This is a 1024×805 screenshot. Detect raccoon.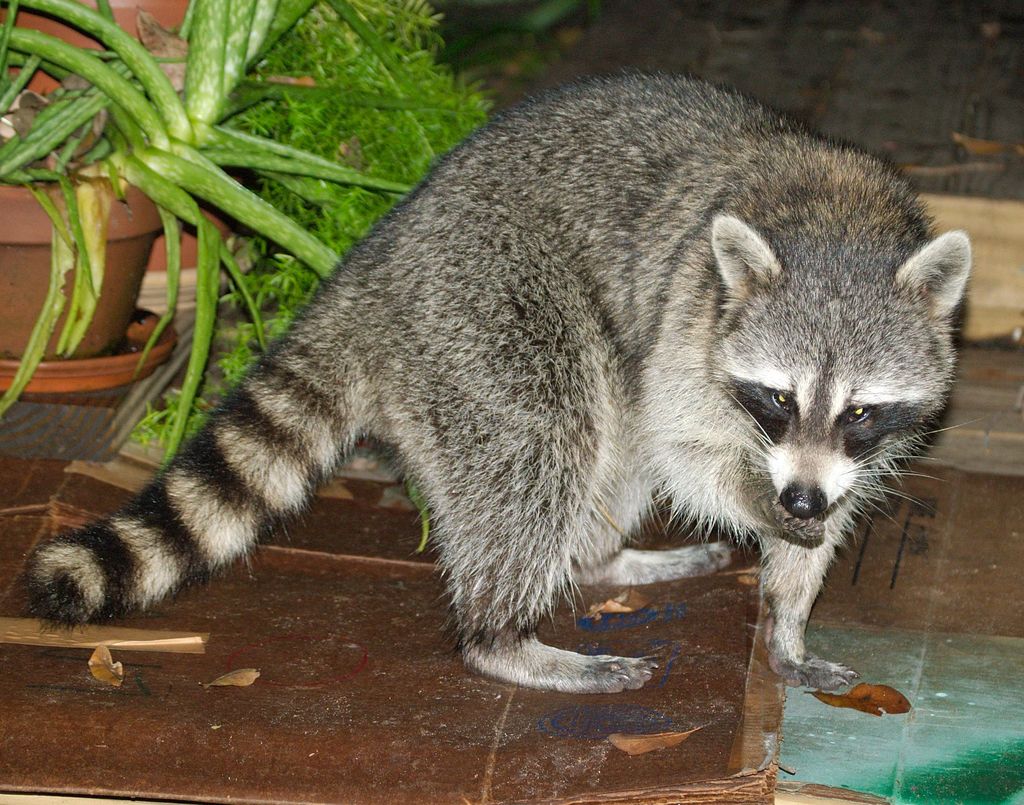
<bbox>20, 70, 975, 696</bbox>.
